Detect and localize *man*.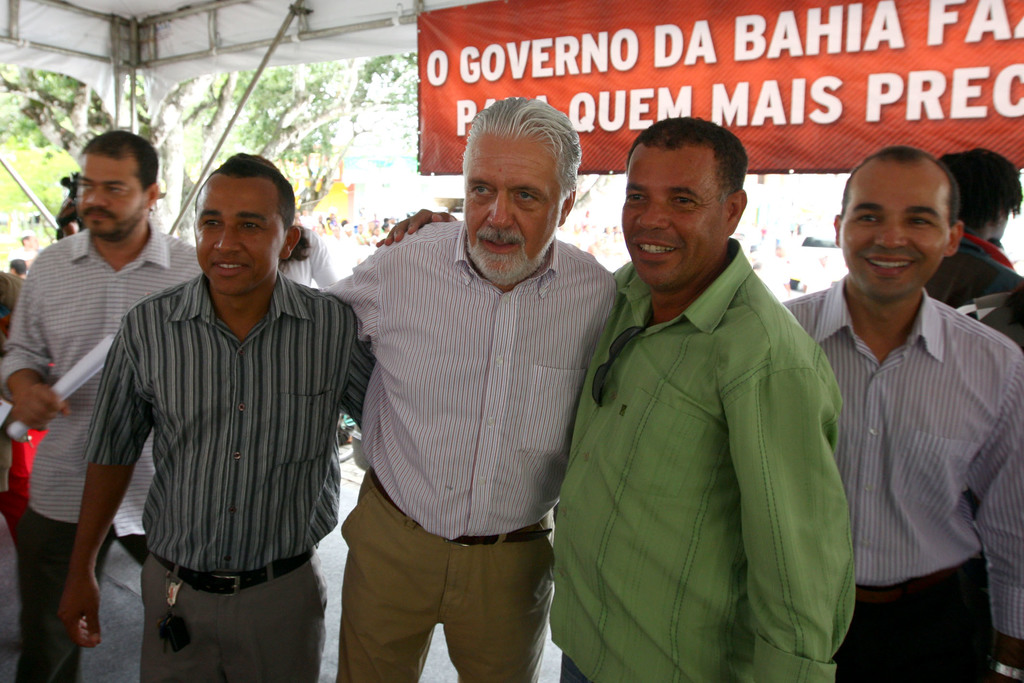
Localized at <region>328, 106, 621, 682</region>.
